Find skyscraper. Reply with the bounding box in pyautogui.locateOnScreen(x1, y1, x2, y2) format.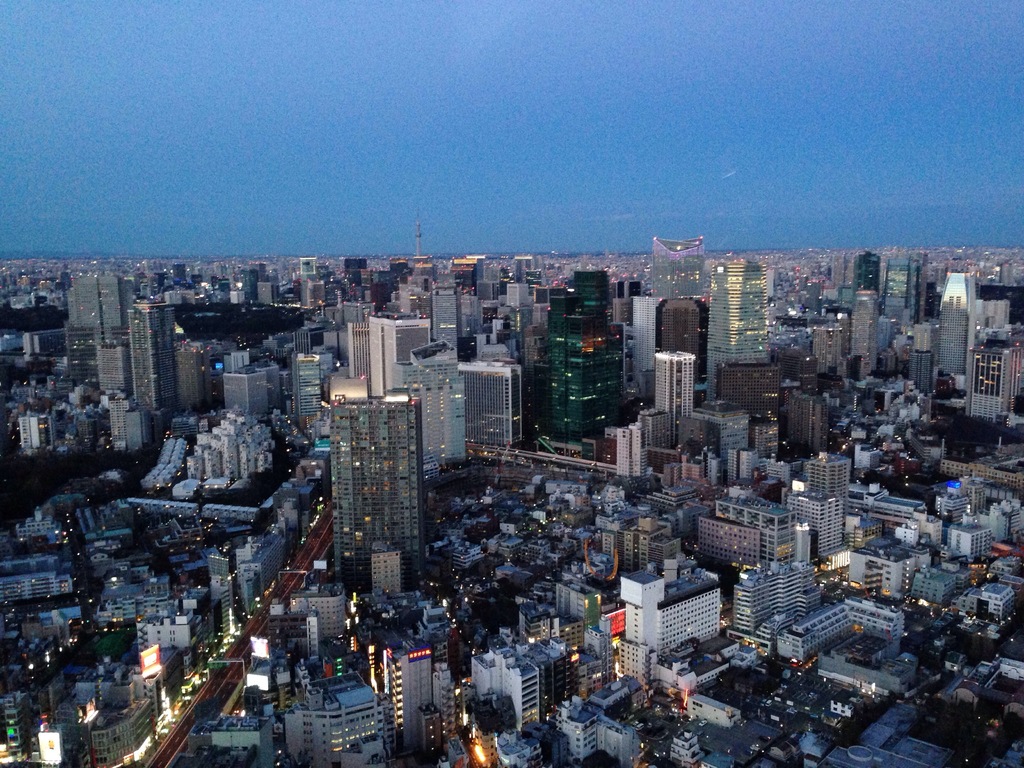
pyautogui.locateOnScreen(850, 251, 881, 300).
